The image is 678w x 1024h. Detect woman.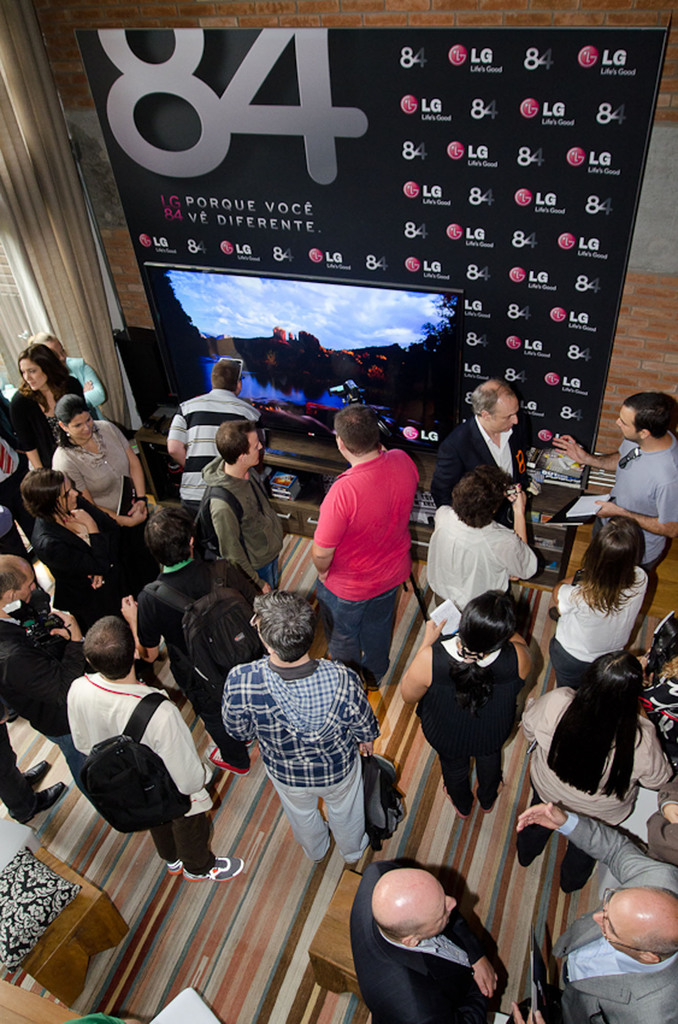
Detection: 63/392/146/599.
